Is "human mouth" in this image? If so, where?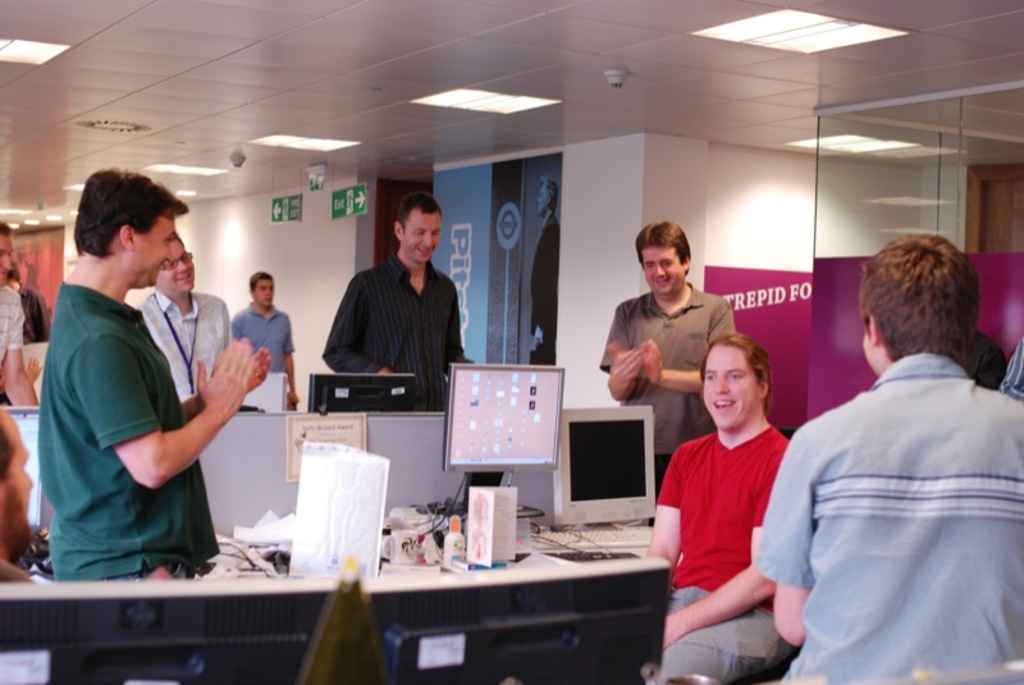
Yes, at 713 397 737 411.
